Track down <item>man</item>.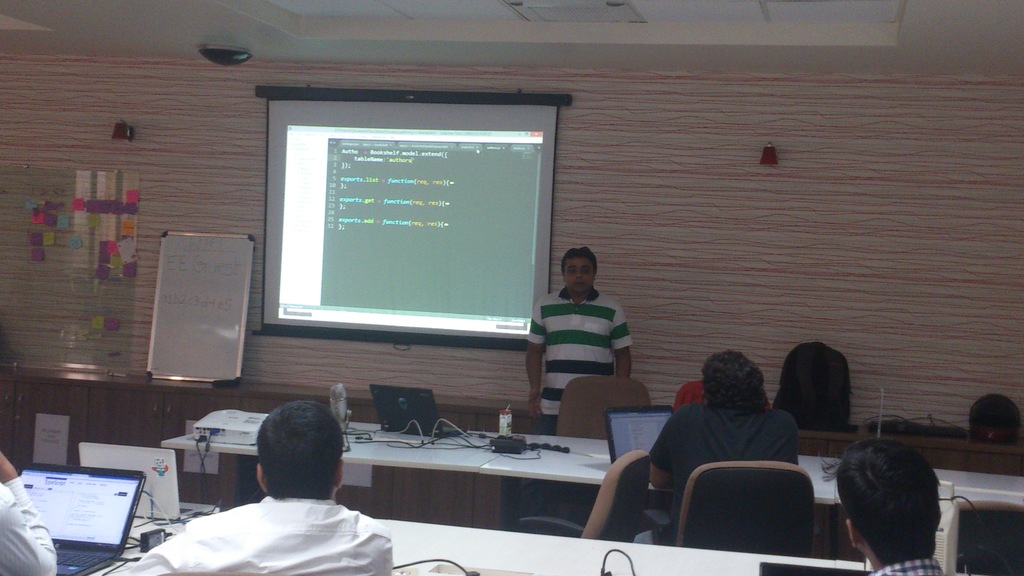
Tracked to bbox(109, 399, 397, 575).
